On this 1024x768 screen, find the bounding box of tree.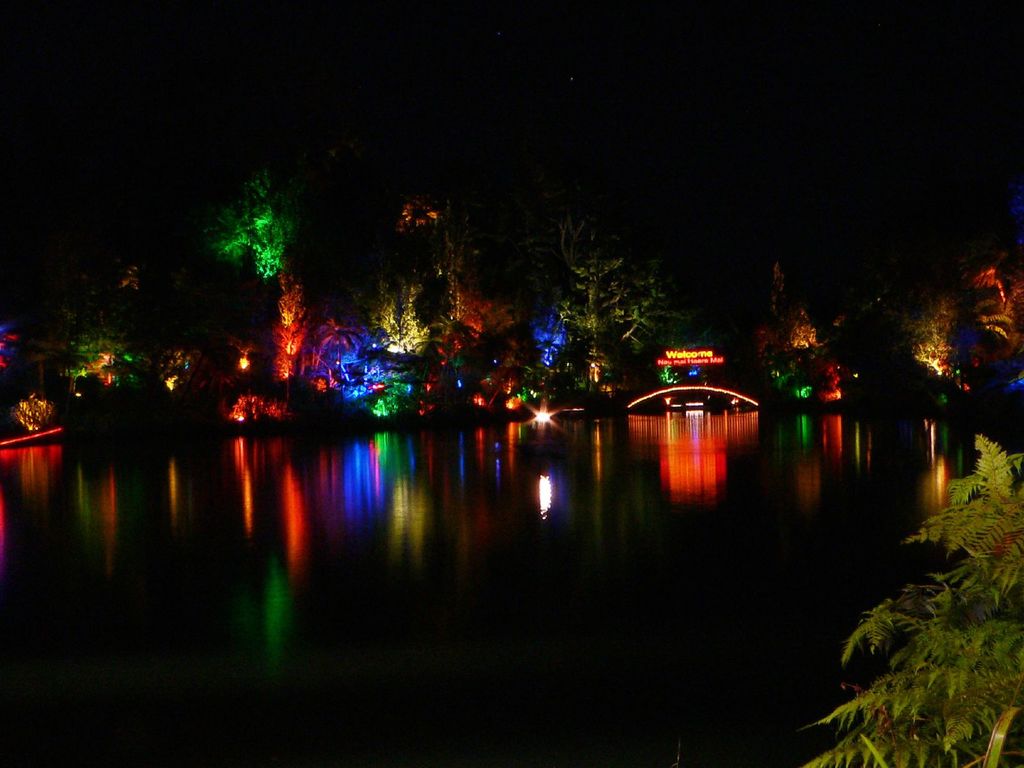
Bounding box: [757,261,818,384].
